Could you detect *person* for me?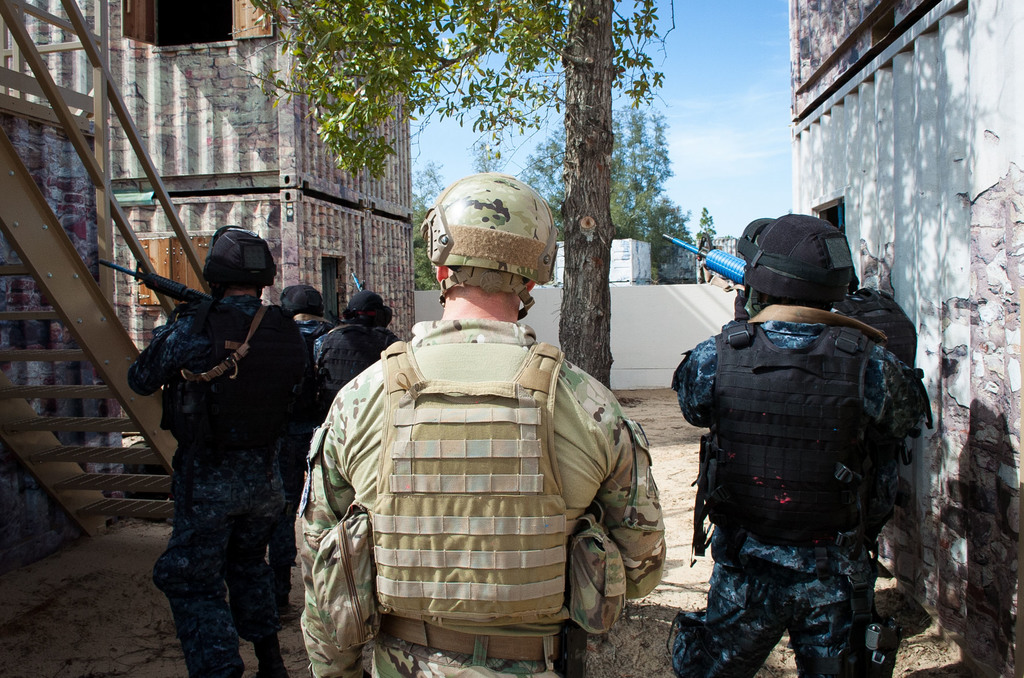
Detection result: left=280, top=282, right=337, bottom=565.
